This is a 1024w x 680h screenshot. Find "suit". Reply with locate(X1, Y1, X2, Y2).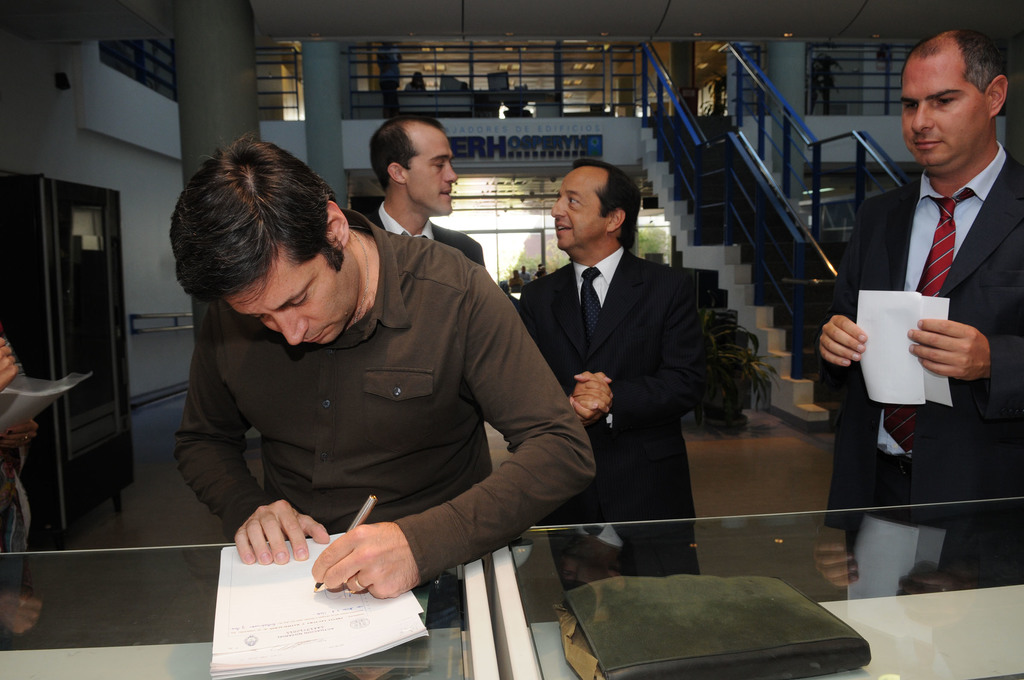
locate(526, 156, 732, 569).
